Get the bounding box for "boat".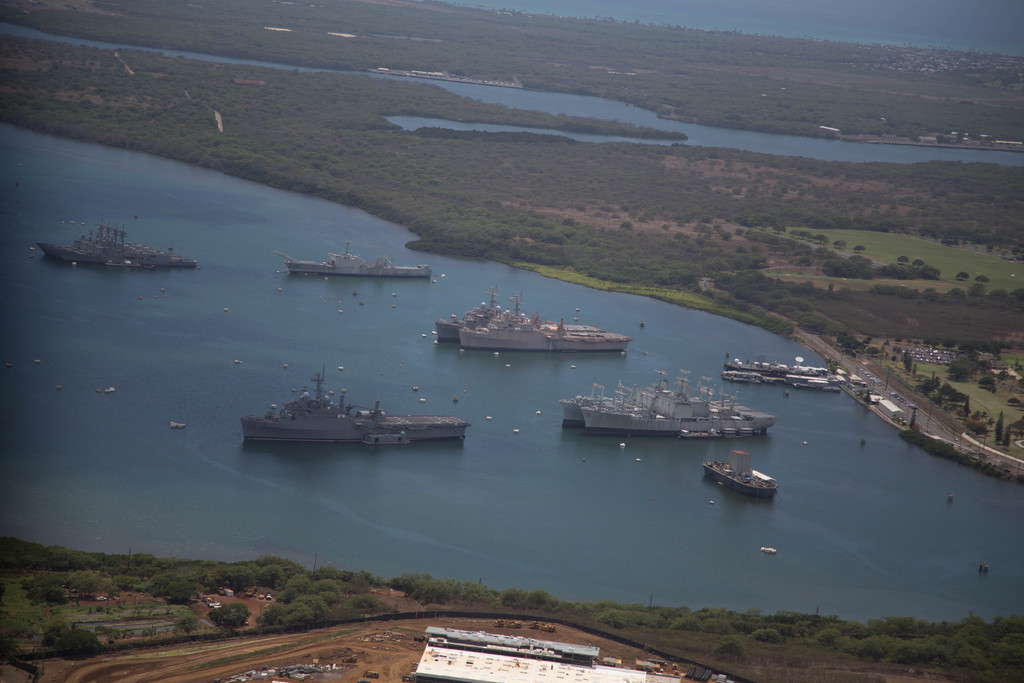
(x1=415, y1=398, x2=425, y2=403).
